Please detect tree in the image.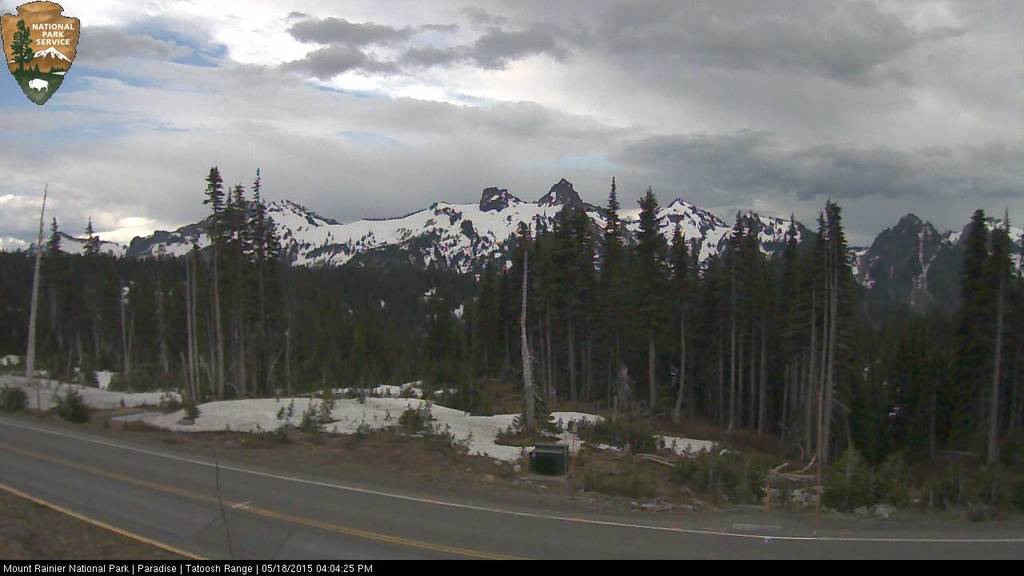
rect(667, 219, 714, 414).
